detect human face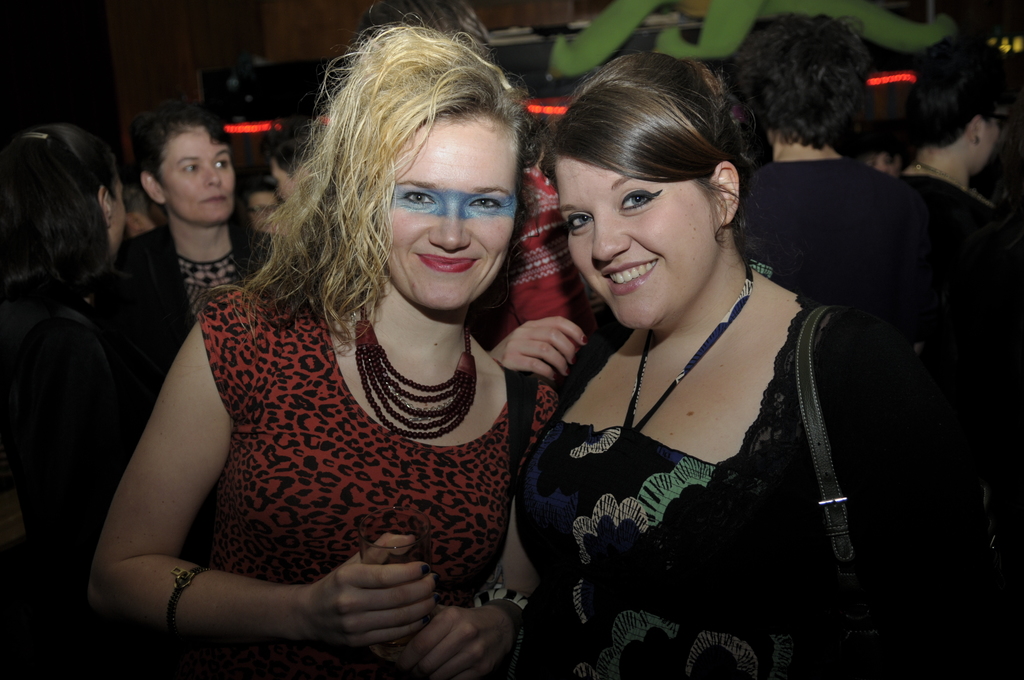
(385,107,524,318)
